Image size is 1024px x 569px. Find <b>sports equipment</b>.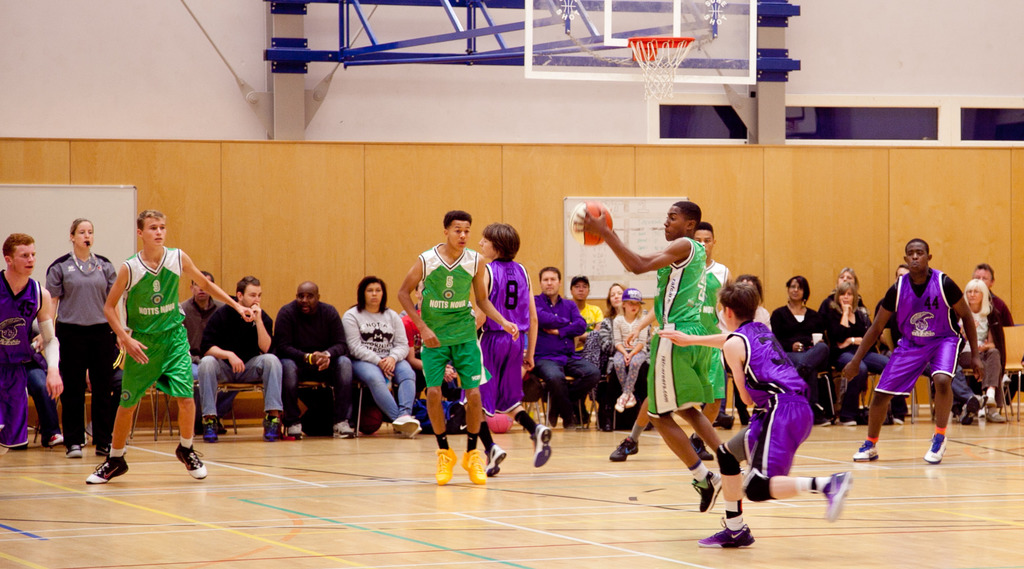
detection(84, 456, 129, 488).
